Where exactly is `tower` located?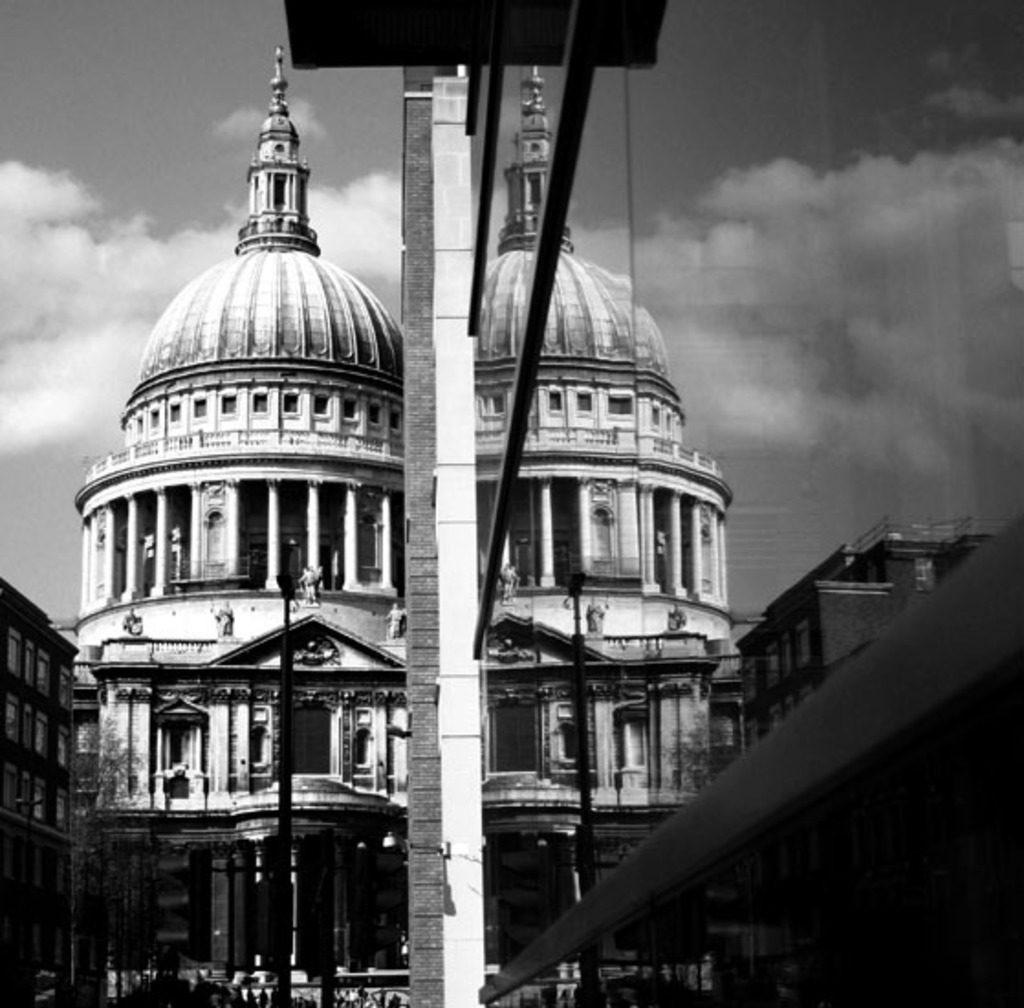
Its bounding box is {"x1": 73, "y1": 44, "x2": 452, "y2": 907}.
